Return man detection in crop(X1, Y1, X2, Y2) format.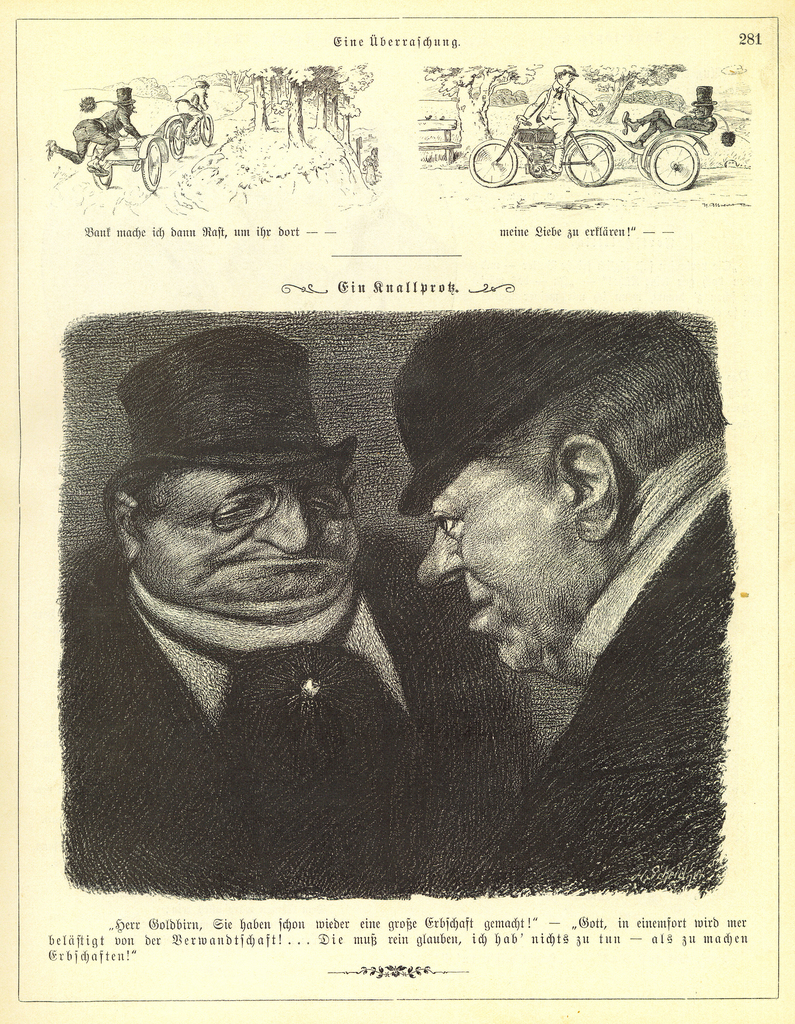
crop(51, 90, 145, 175).
